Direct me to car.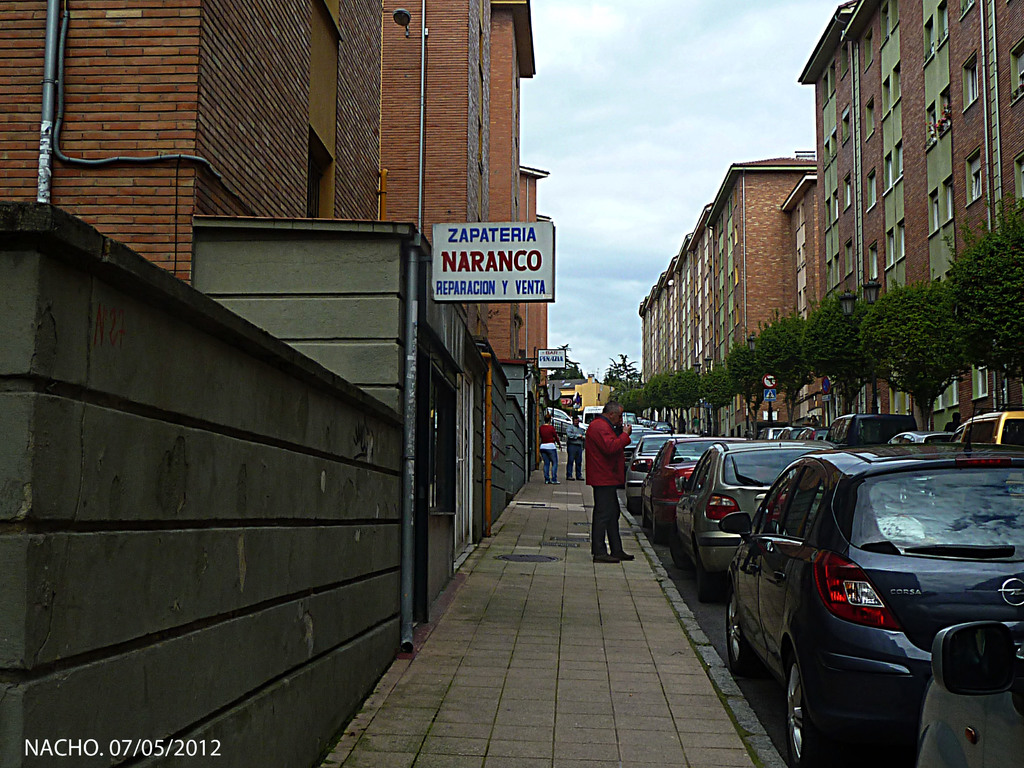
Direction: 546 408 593 442.
